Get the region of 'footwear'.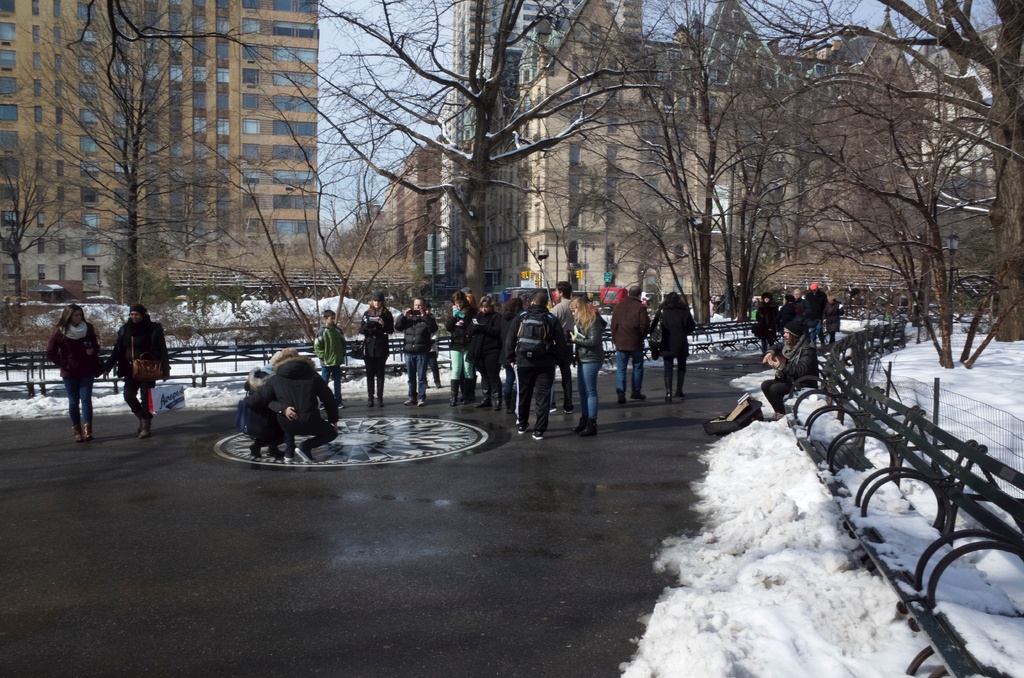
{"left": 516, "top": 421, "right": 531, "bottom": 435}.
